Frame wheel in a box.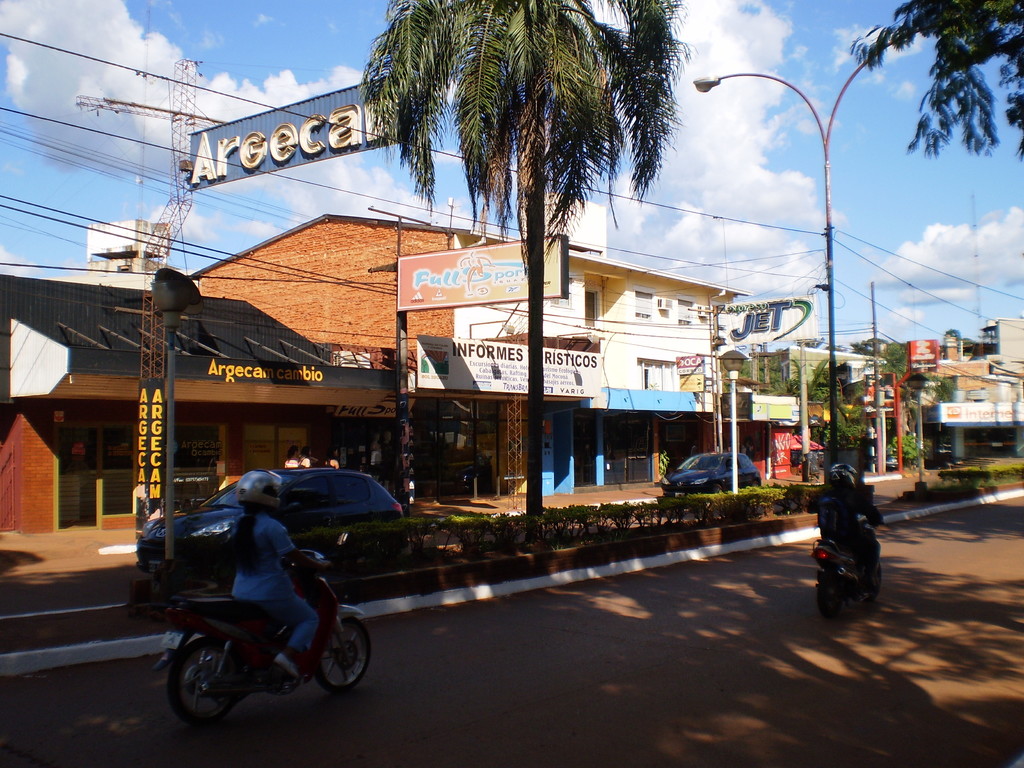
Rect(870, 566, 883, 596).
